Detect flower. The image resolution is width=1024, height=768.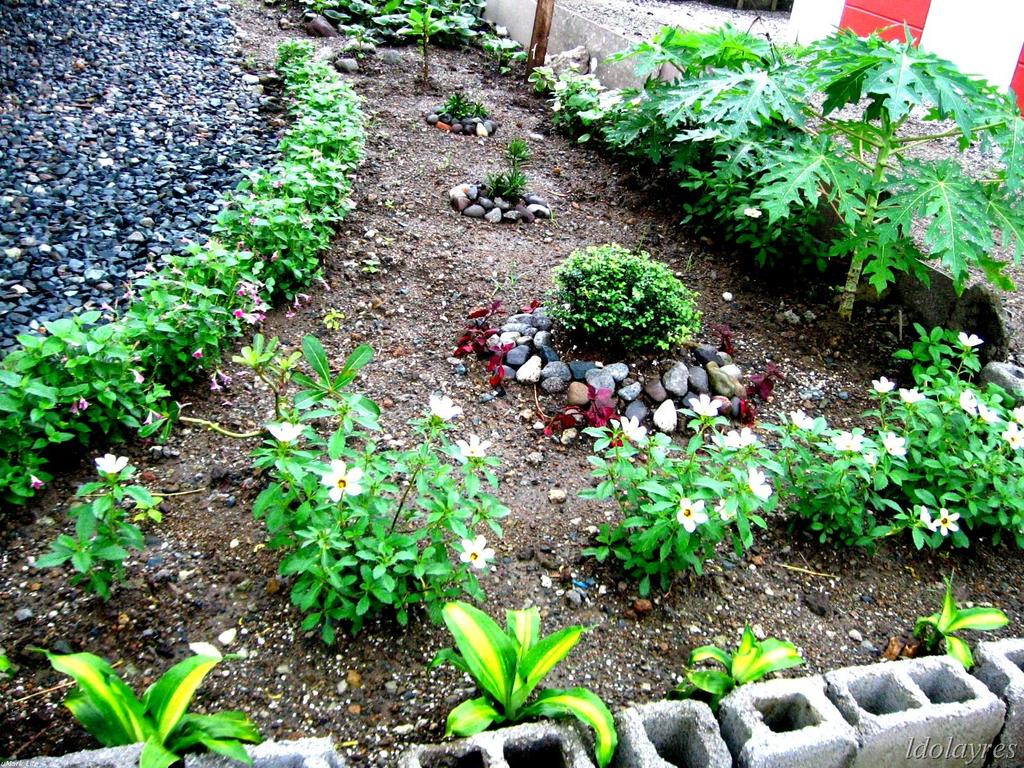
936:506:968:538.
